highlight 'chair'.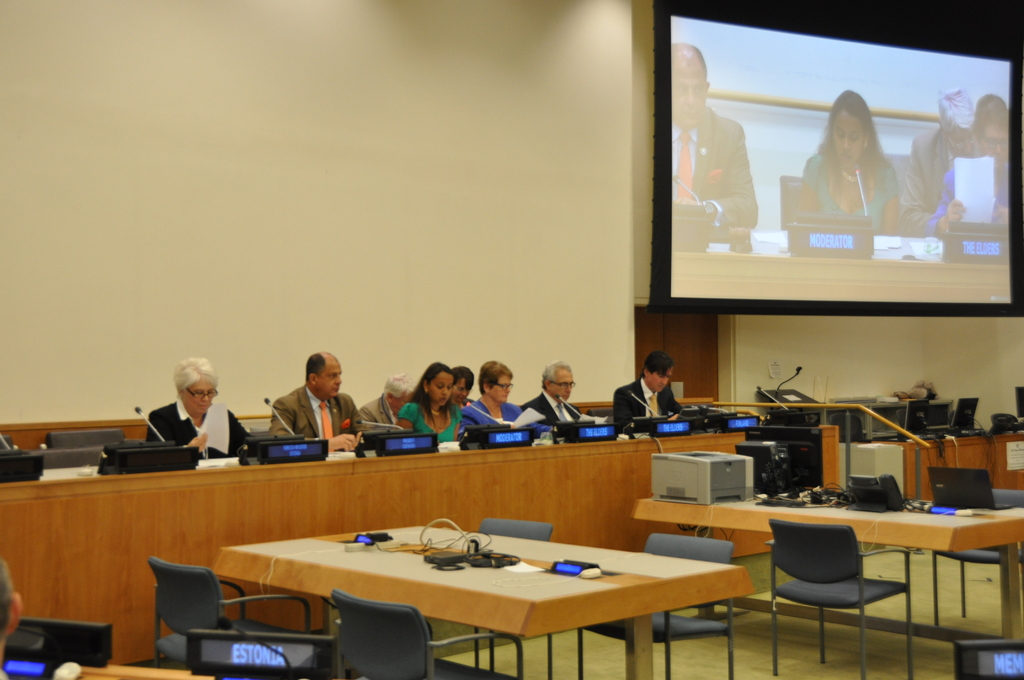
Highlighted region: 776 173 806 230.
